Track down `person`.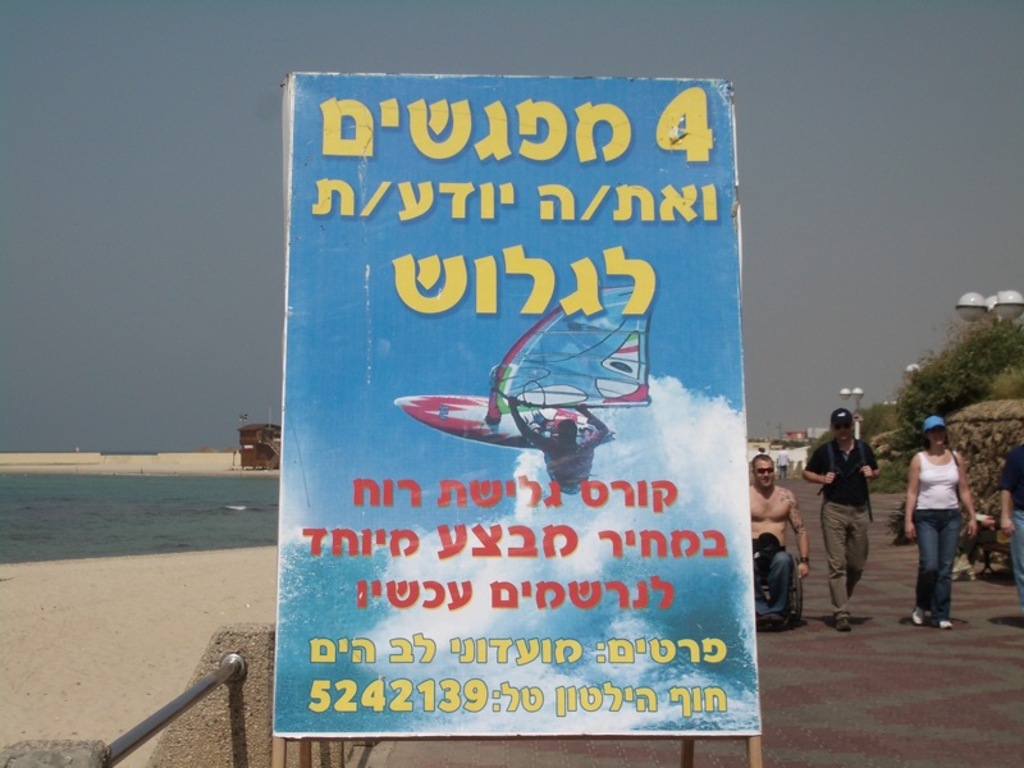
Tracked to bbox=[904, 416, 987, 639].
